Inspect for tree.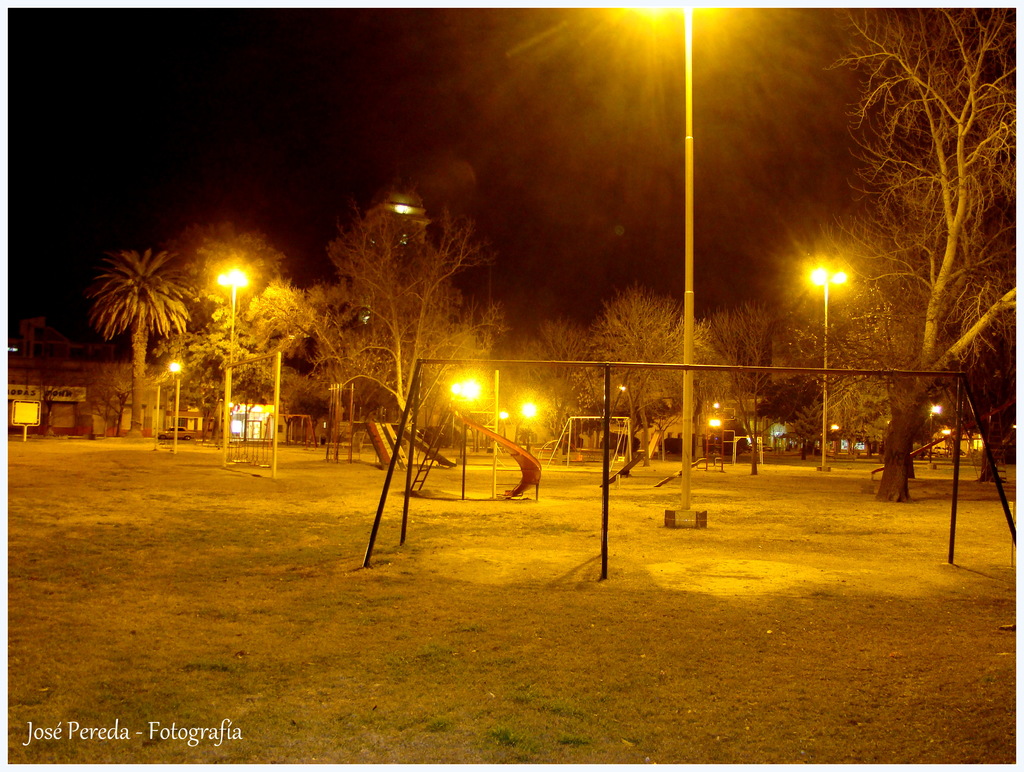
Inspection: rect(687, 298, 796, 492).
